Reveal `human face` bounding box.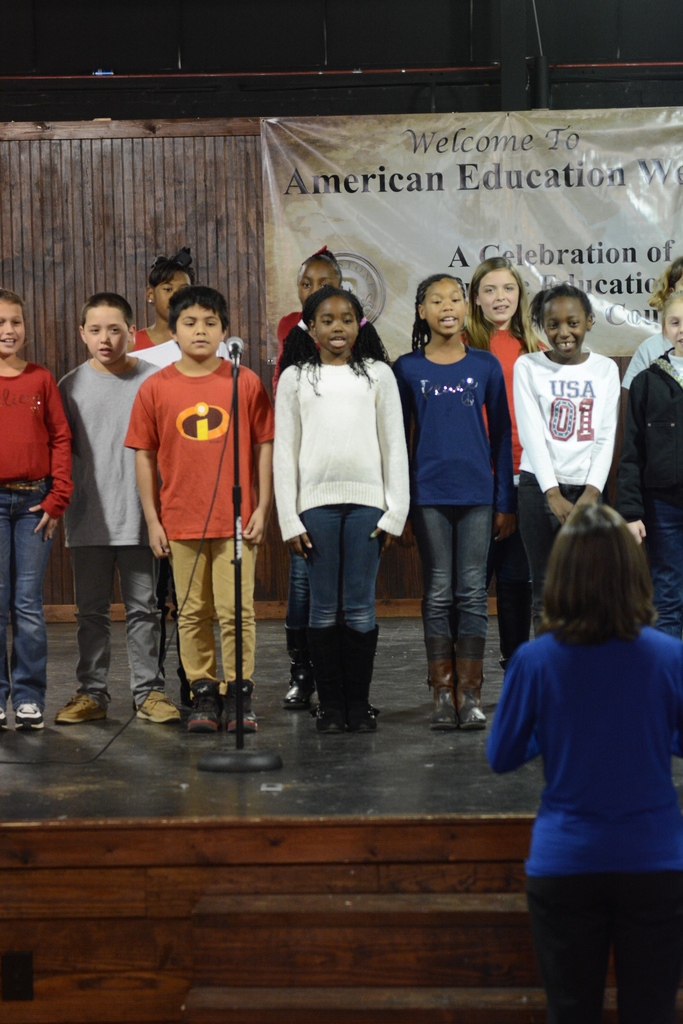
Revealed: bbox=[297, 261, 340, 307].
